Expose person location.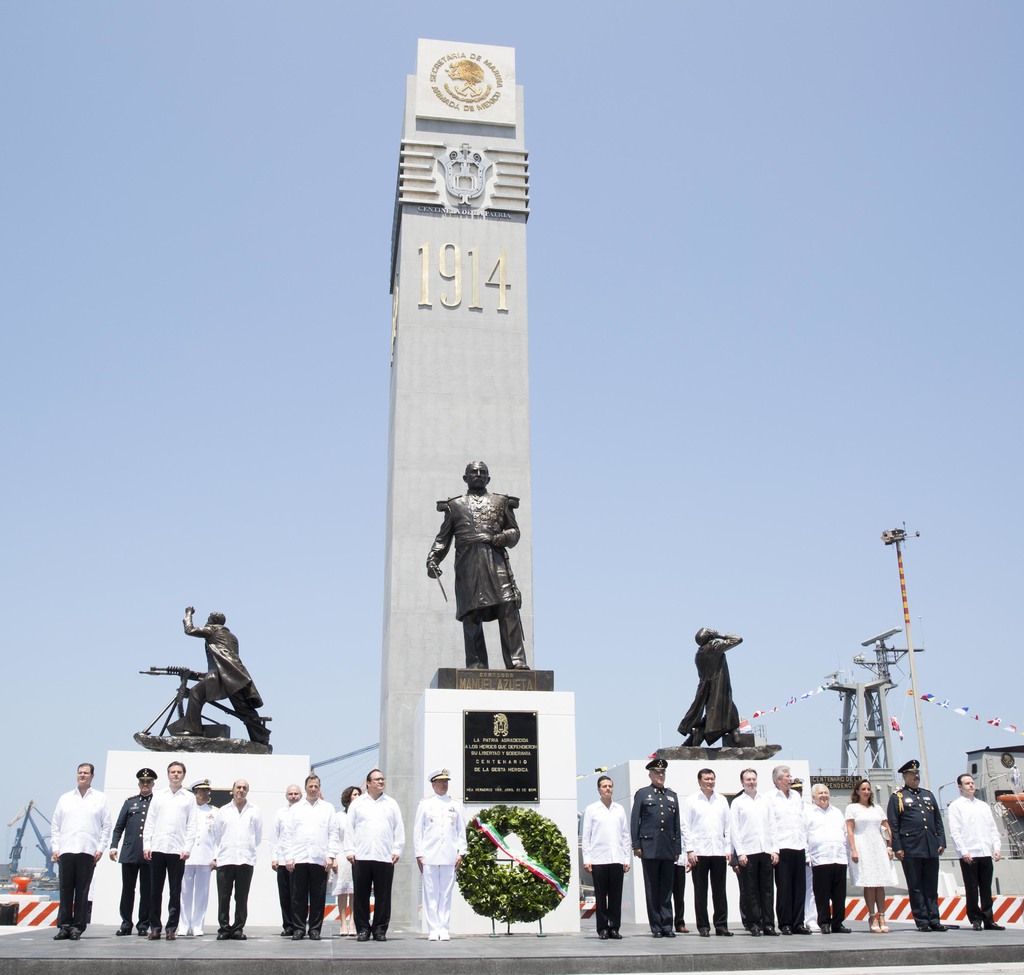
Exposed at <box>684,761,734,943</box>.
